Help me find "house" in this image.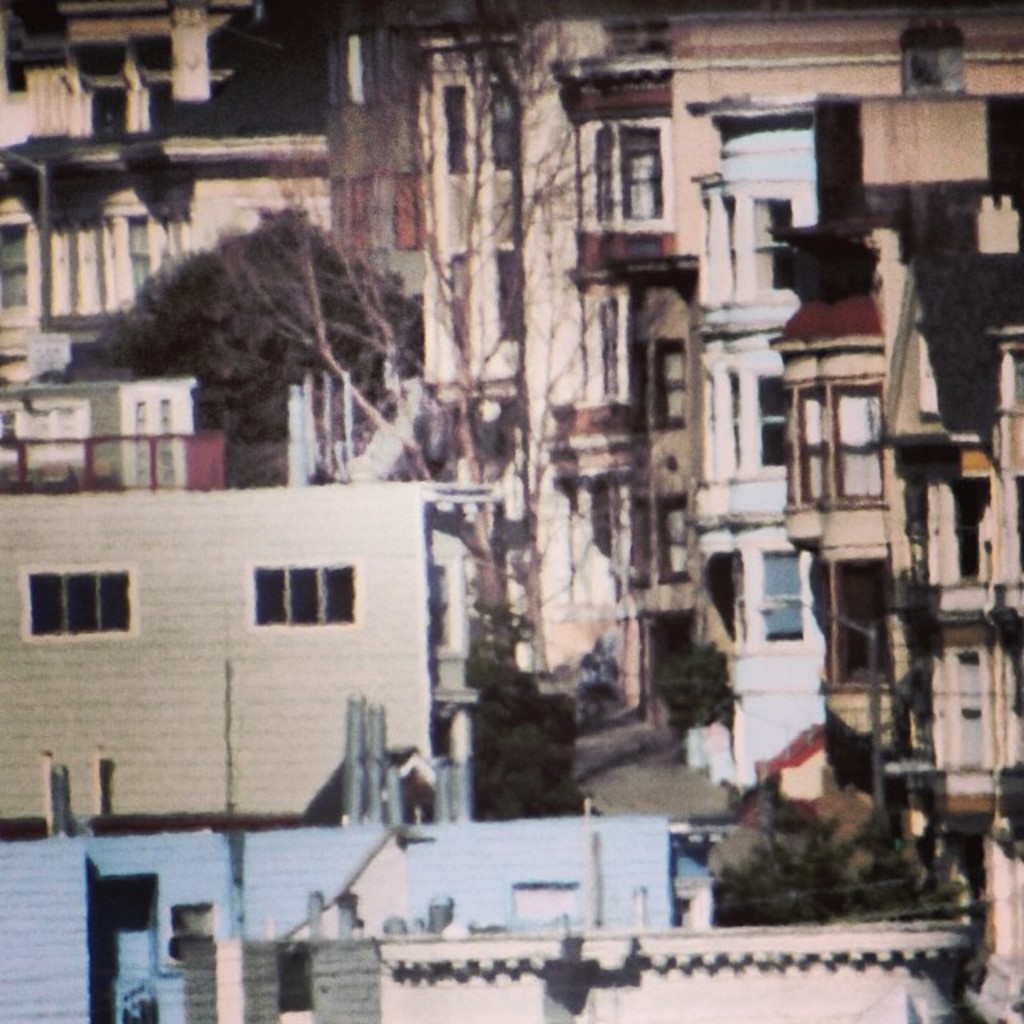
Found it: region(326, 3, 469, 475).
